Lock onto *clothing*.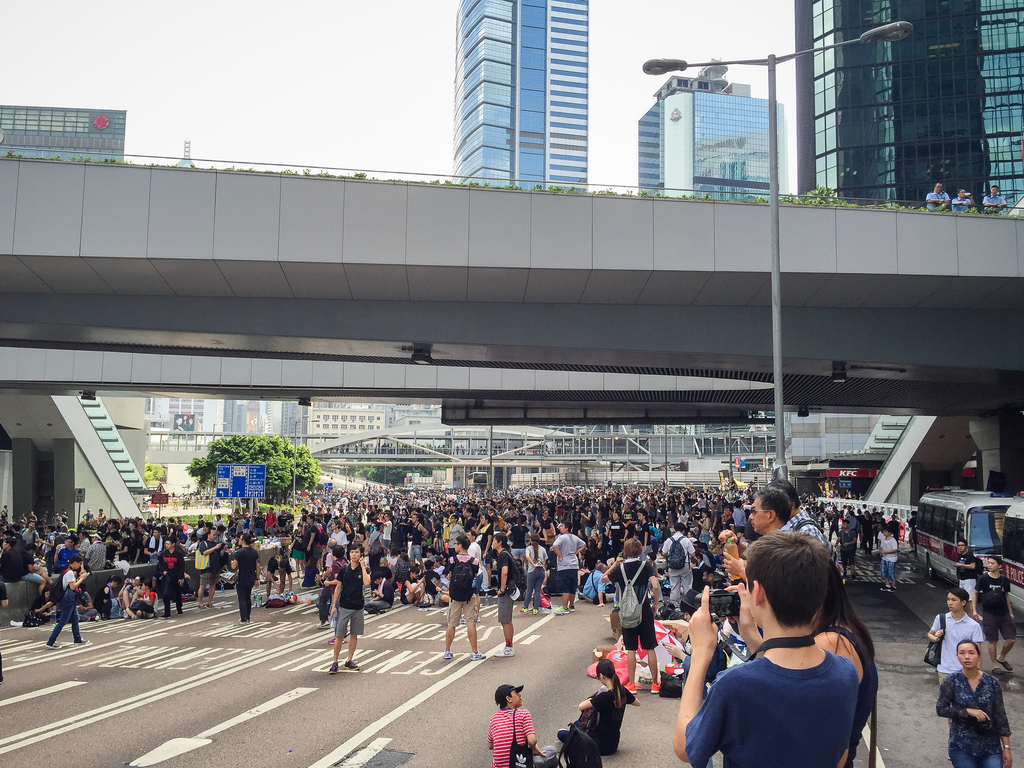
Locked: l=163, t=548, r=182, b=573.
